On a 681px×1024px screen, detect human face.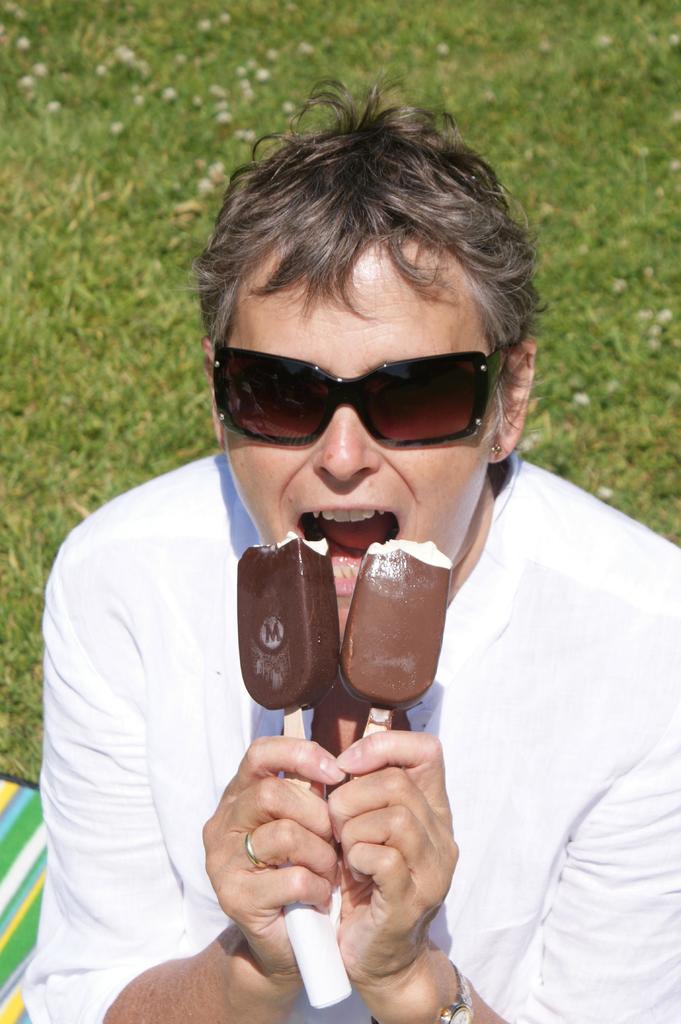
(227,232,499,641).
